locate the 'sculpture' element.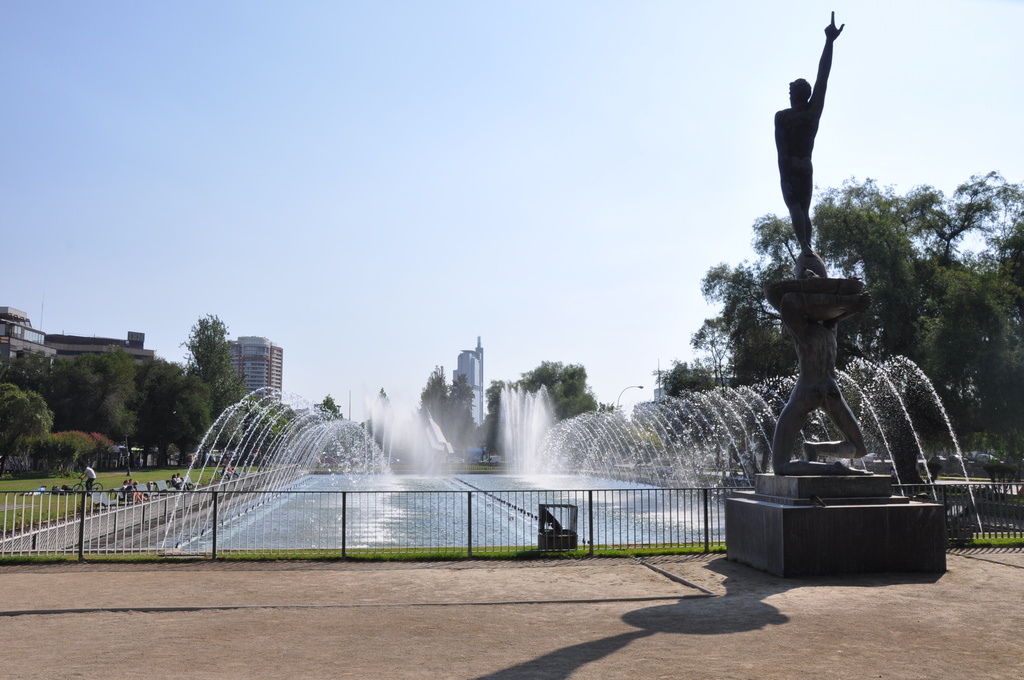
Element bbox: 772,10,874,476.
